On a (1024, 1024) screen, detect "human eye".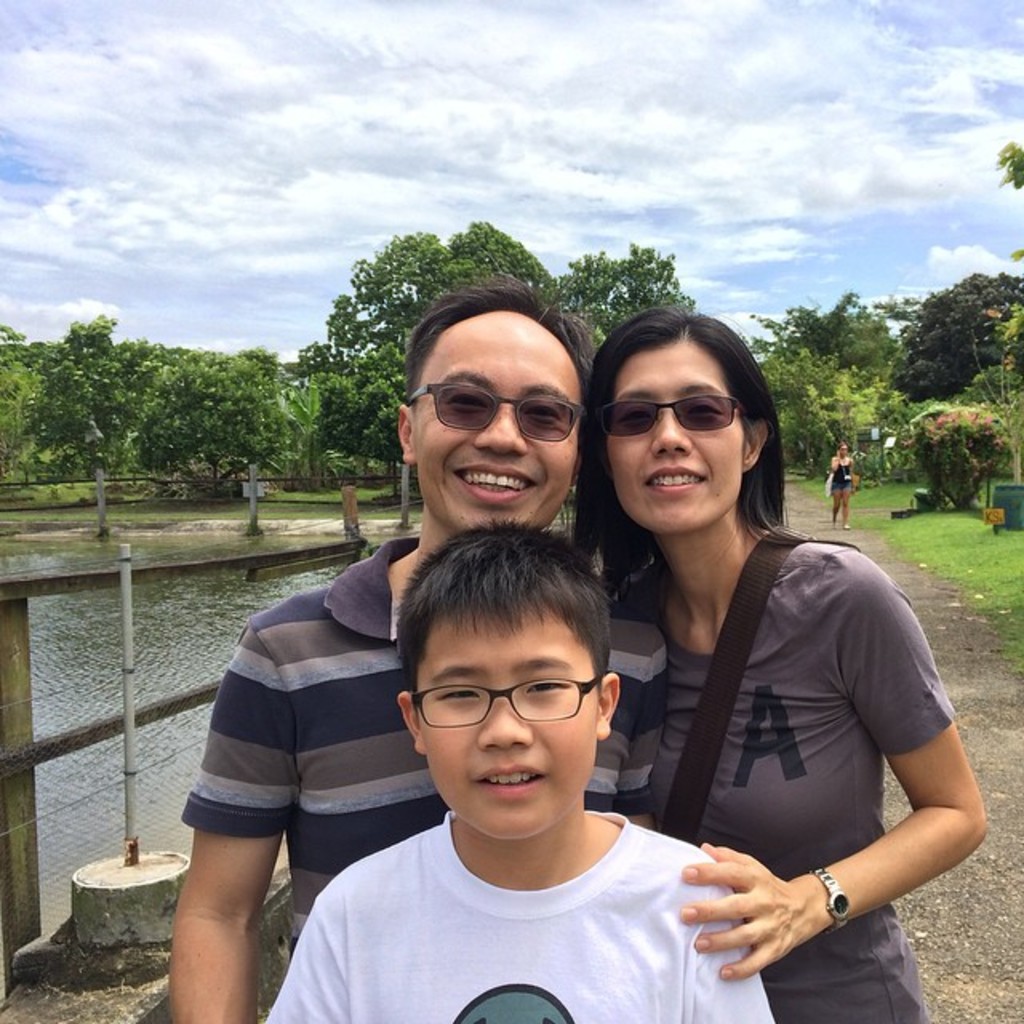
[x1=518, y1=402, x2=560, y2=427].
